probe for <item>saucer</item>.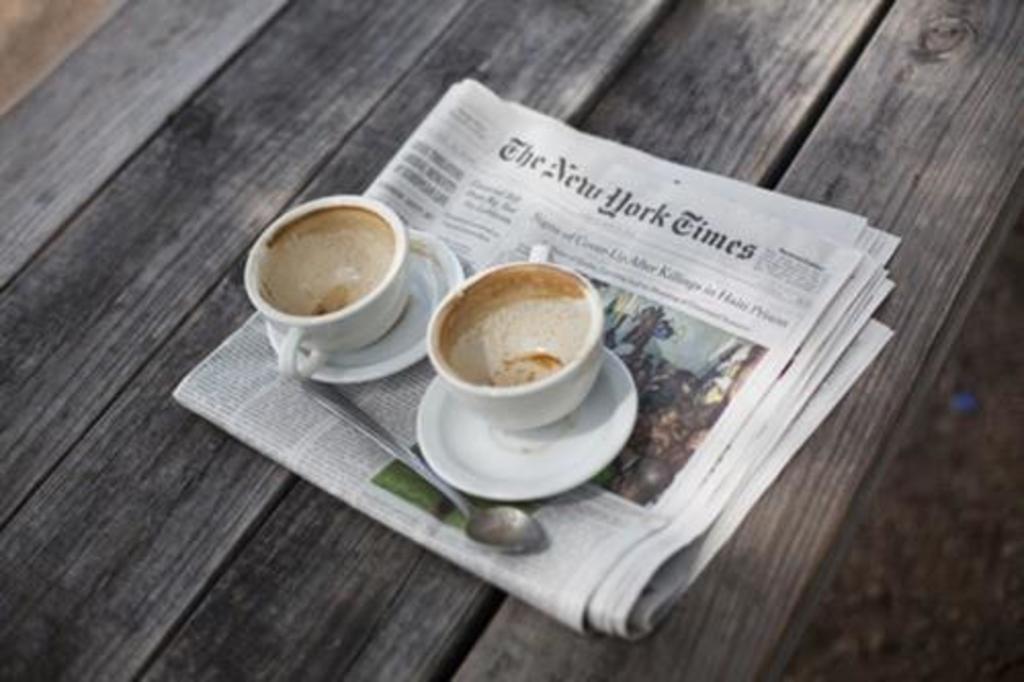
Probe result: bbox(266, 225, 473, 387).
